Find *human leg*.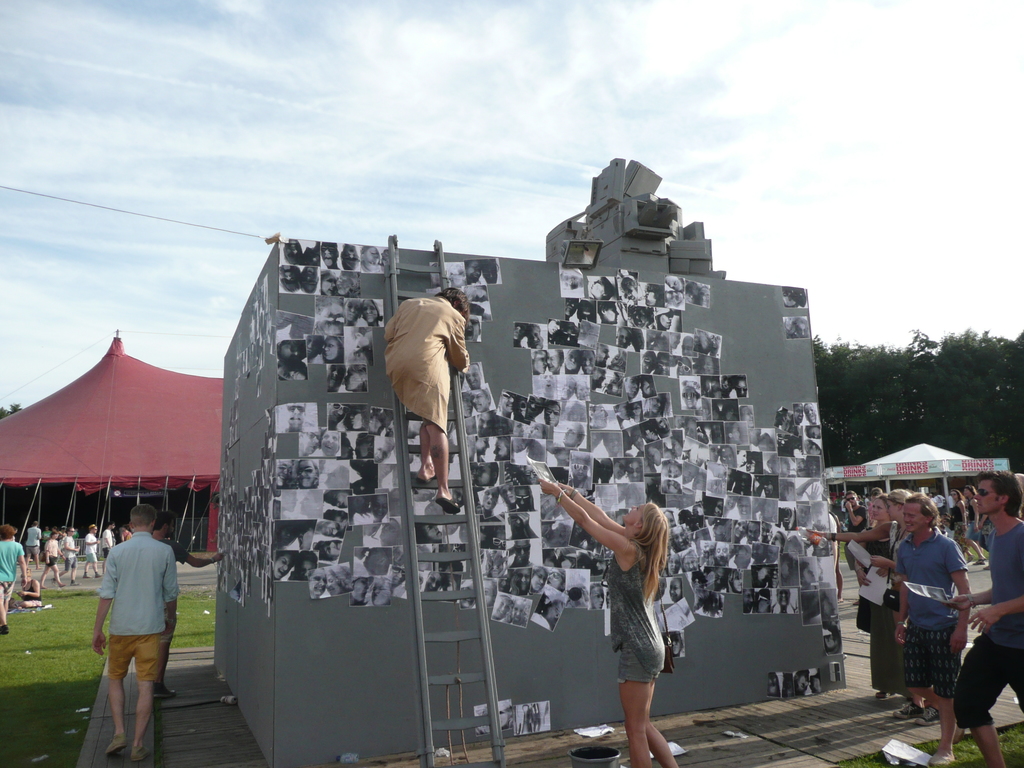
rect(131, 636, 157, 764).
